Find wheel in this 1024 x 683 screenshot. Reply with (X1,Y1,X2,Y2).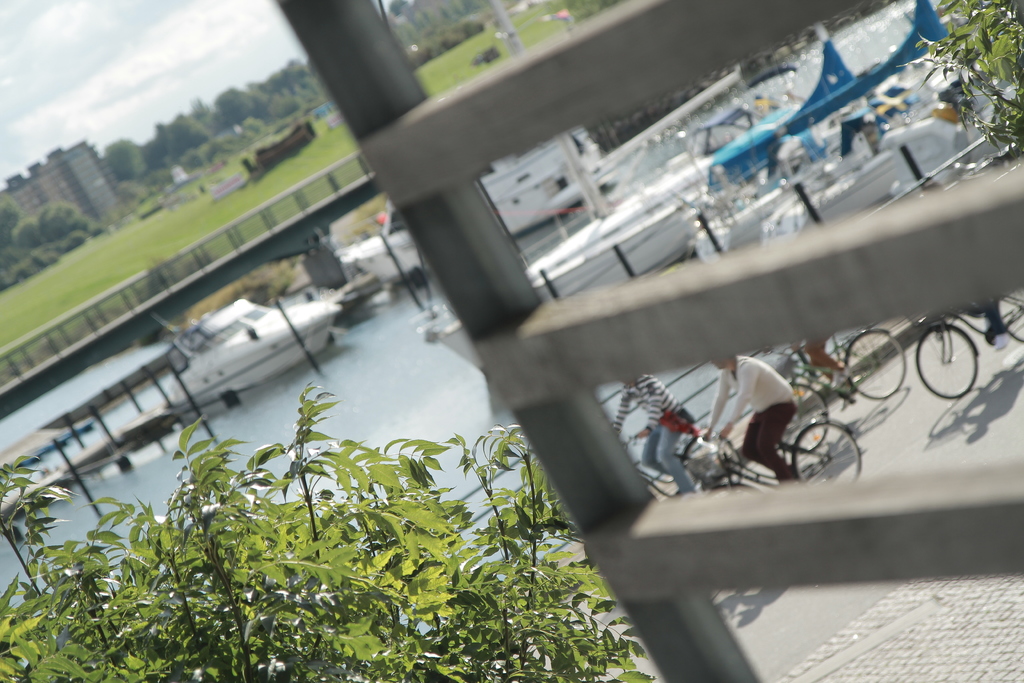
(845,331,906,399).
